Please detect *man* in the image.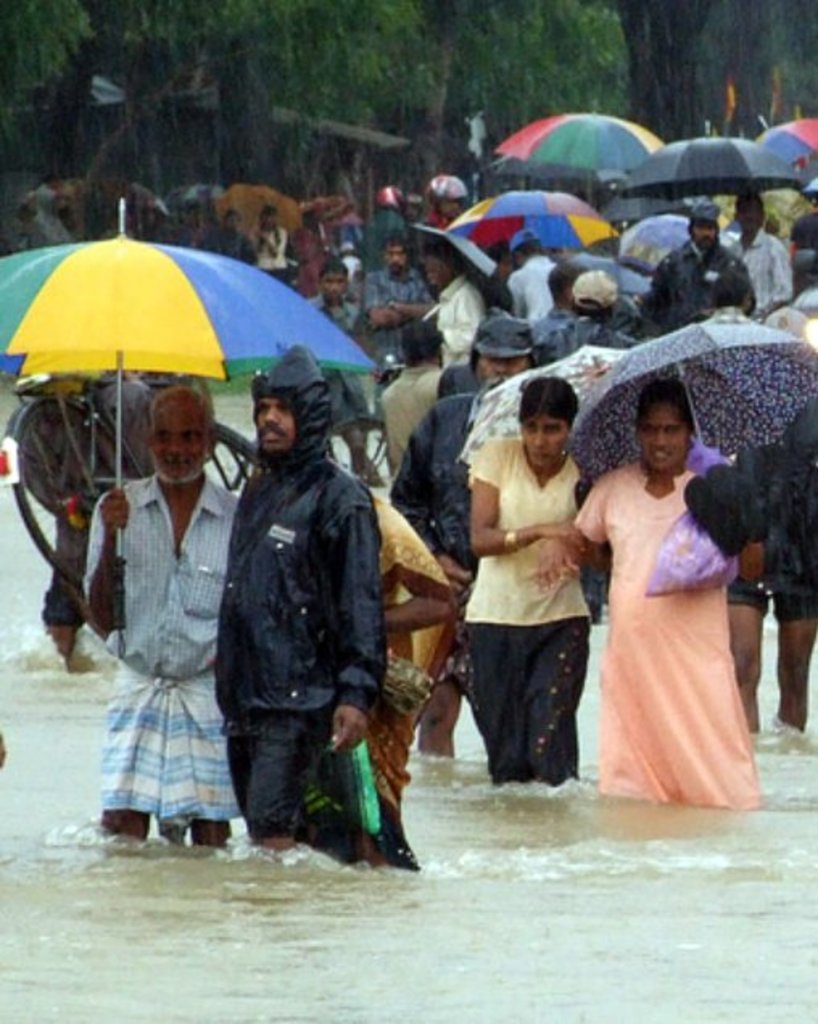
<bbox>217, 201, 261, 261</bbox>.
